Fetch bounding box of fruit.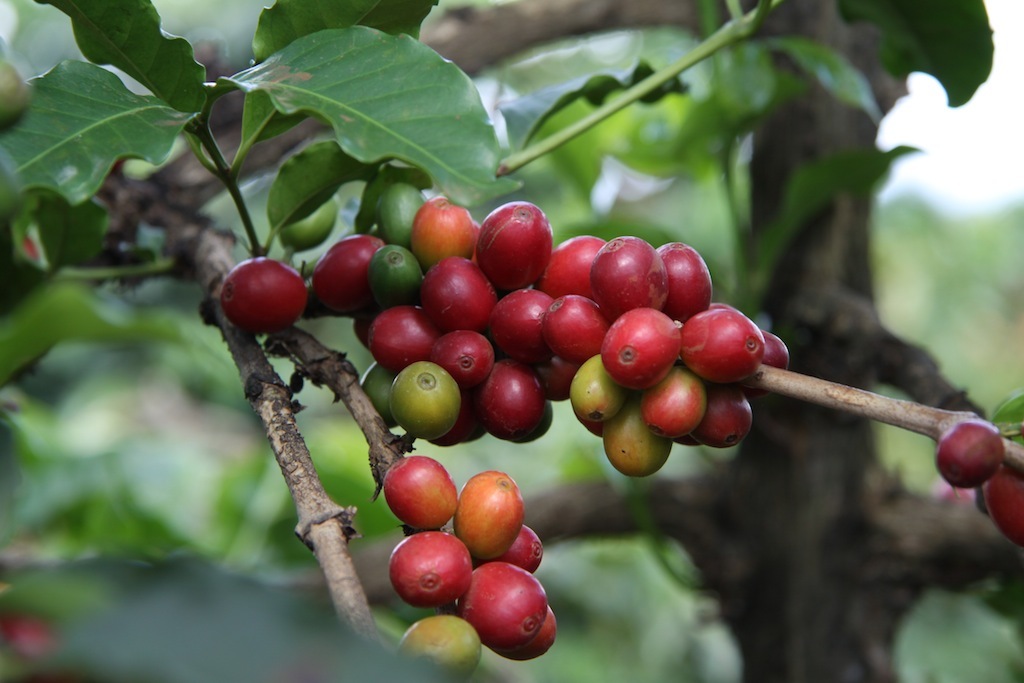
Bbox: [983, 465, 1023, 544].
